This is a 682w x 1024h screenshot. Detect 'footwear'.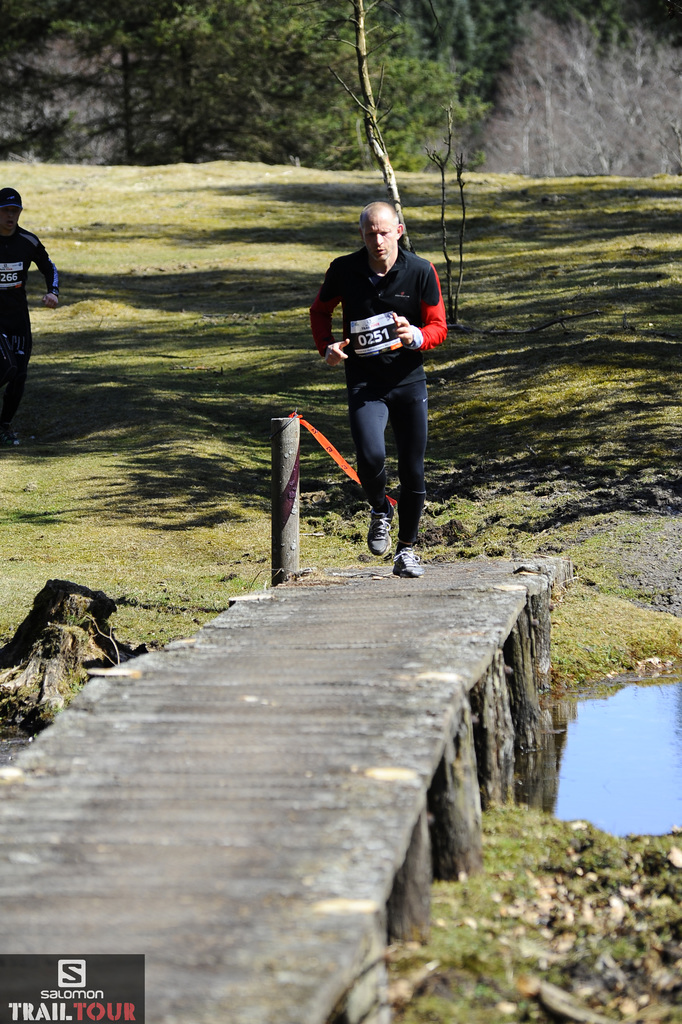
(361, 510, 400, 558).
